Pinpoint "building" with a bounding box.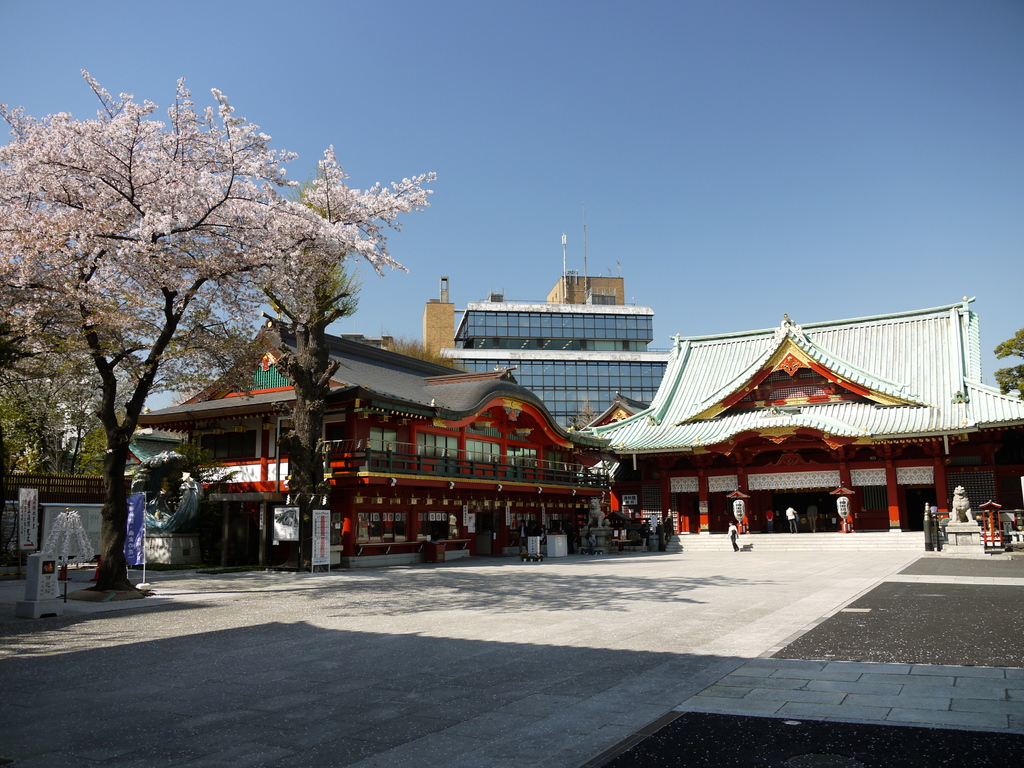
[132,311,623,579].
